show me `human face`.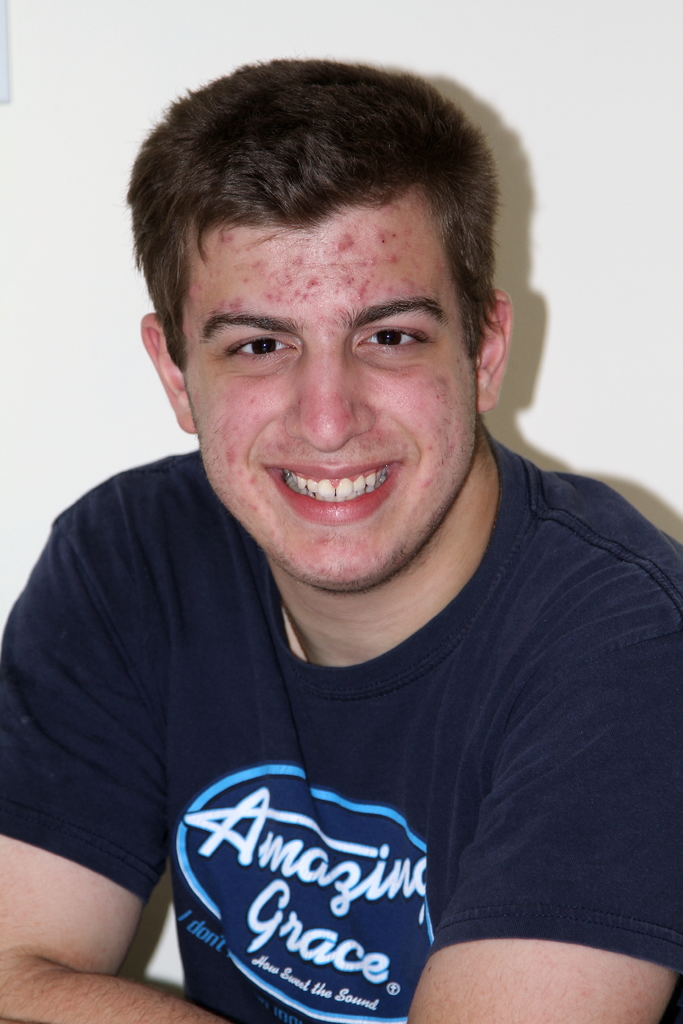
`human face` is here: (x1=166, y1=145, x2=490, y2=581).
